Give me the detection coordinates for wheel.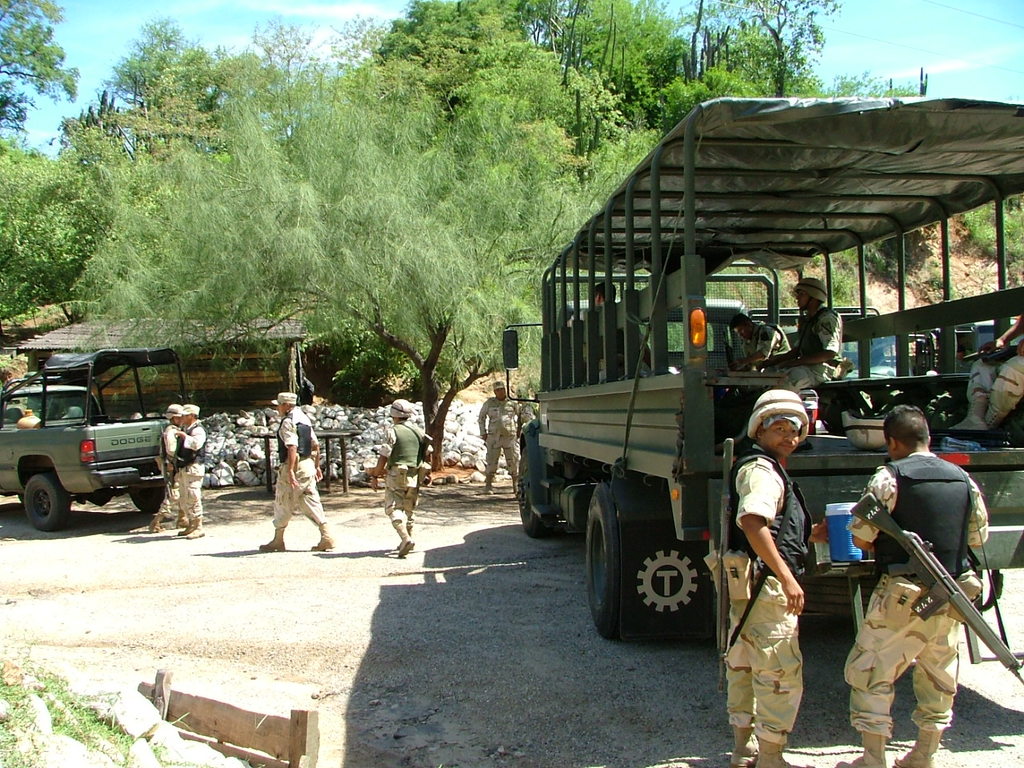
select_region(18, 494, 24, 502).
